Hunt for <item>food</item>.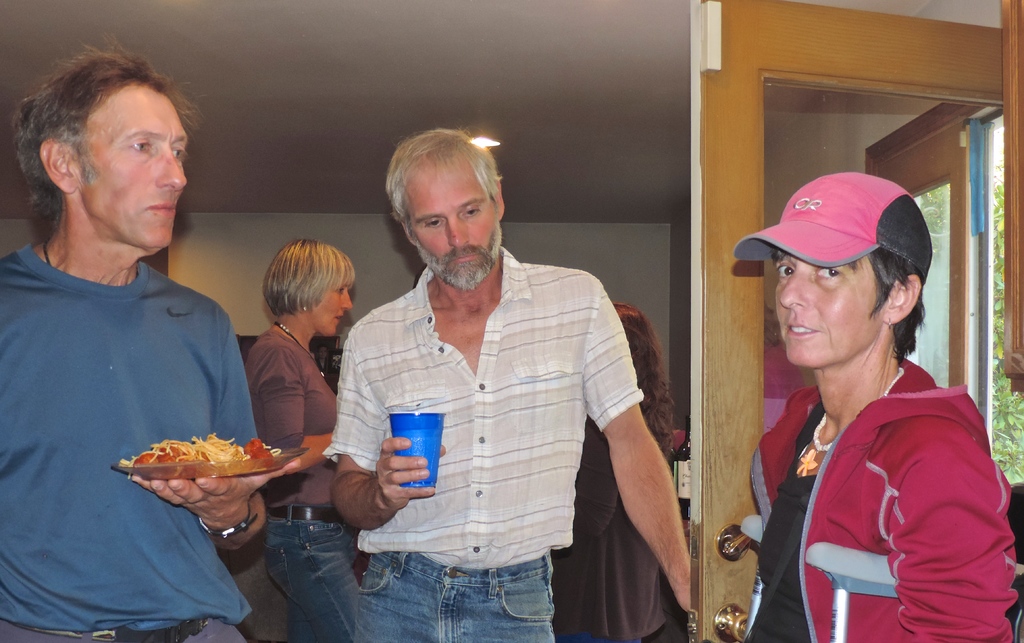
Hunted down at pyautogui.locateOnScreen(121, 432, 281, 467).
